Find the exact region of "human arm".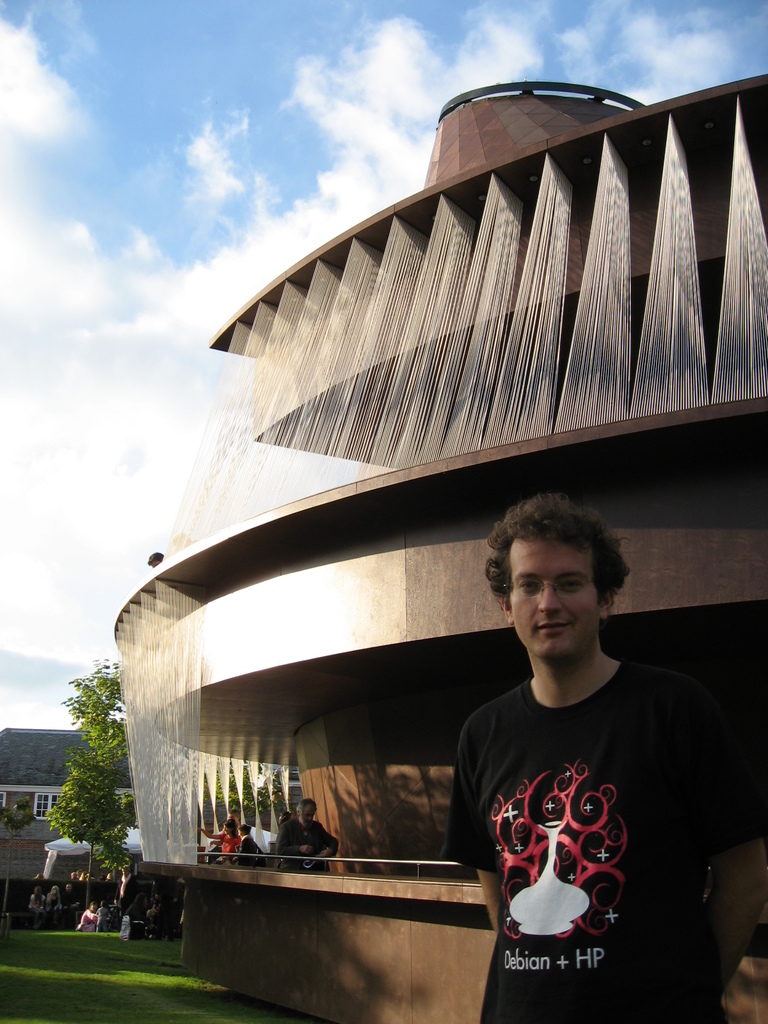
Exact region: <box>436,721,510,938</box>.
